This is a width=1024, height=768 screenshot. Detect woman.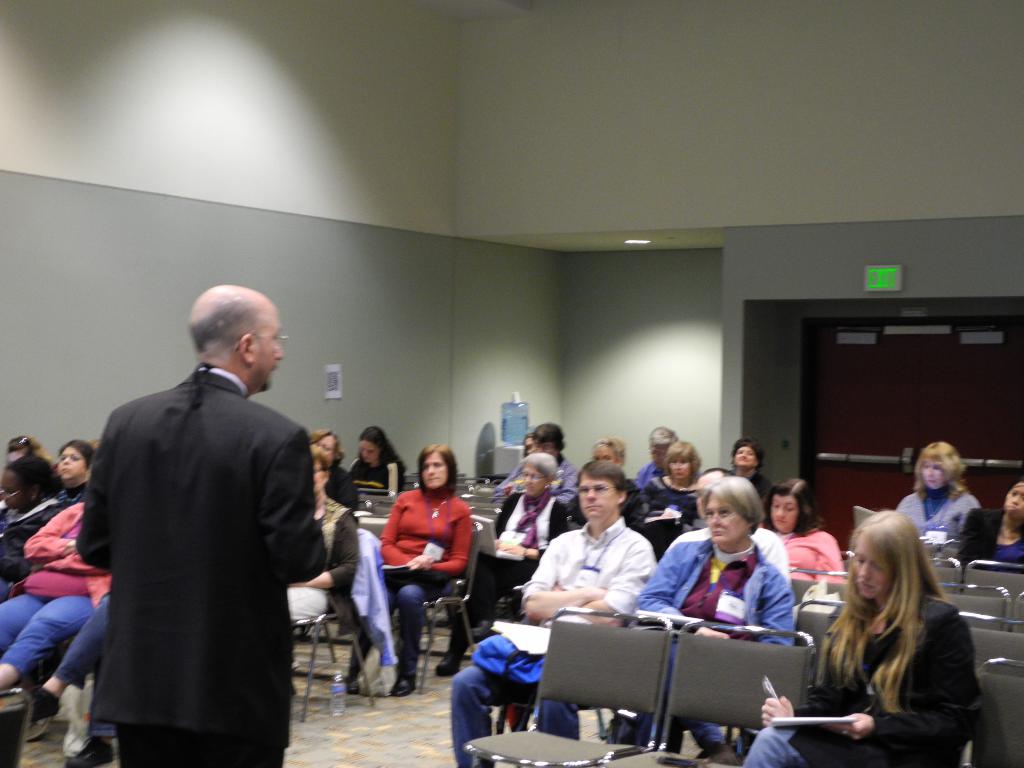
609, 477, 794, 767.
